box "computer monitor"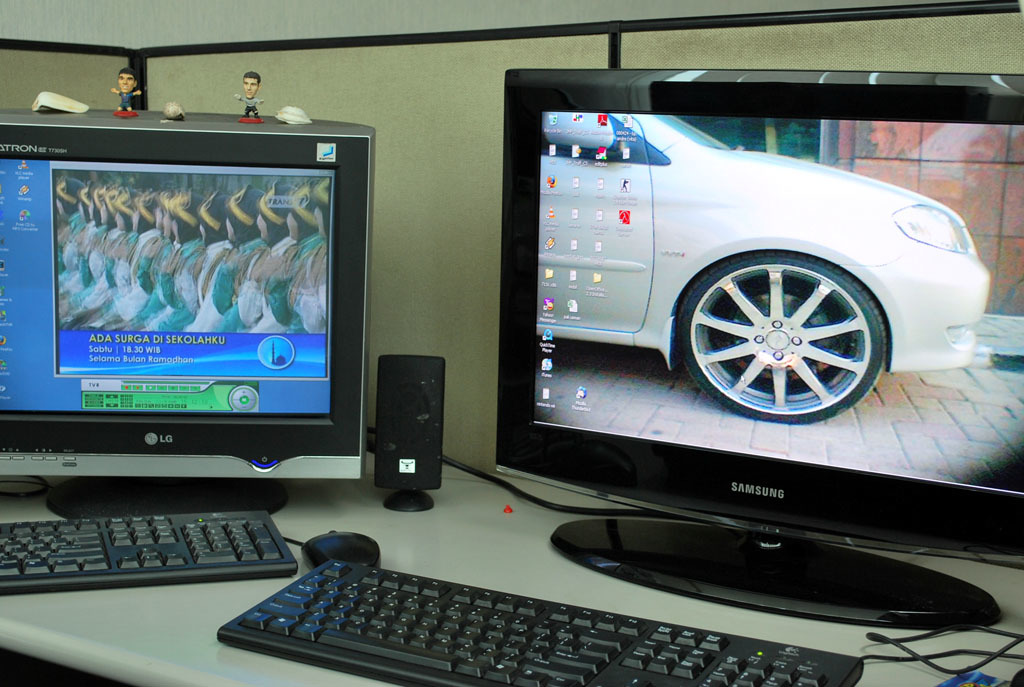
bbox=[10, 115, 358, 514]
